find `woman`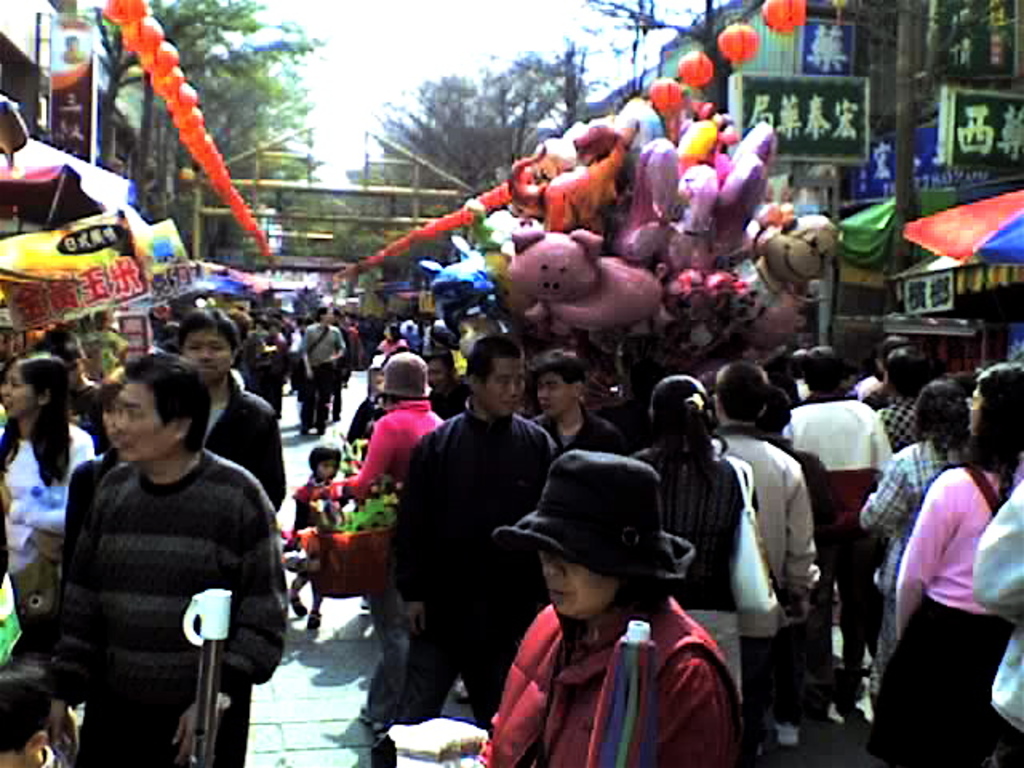
[459, 448, 752, 766]
